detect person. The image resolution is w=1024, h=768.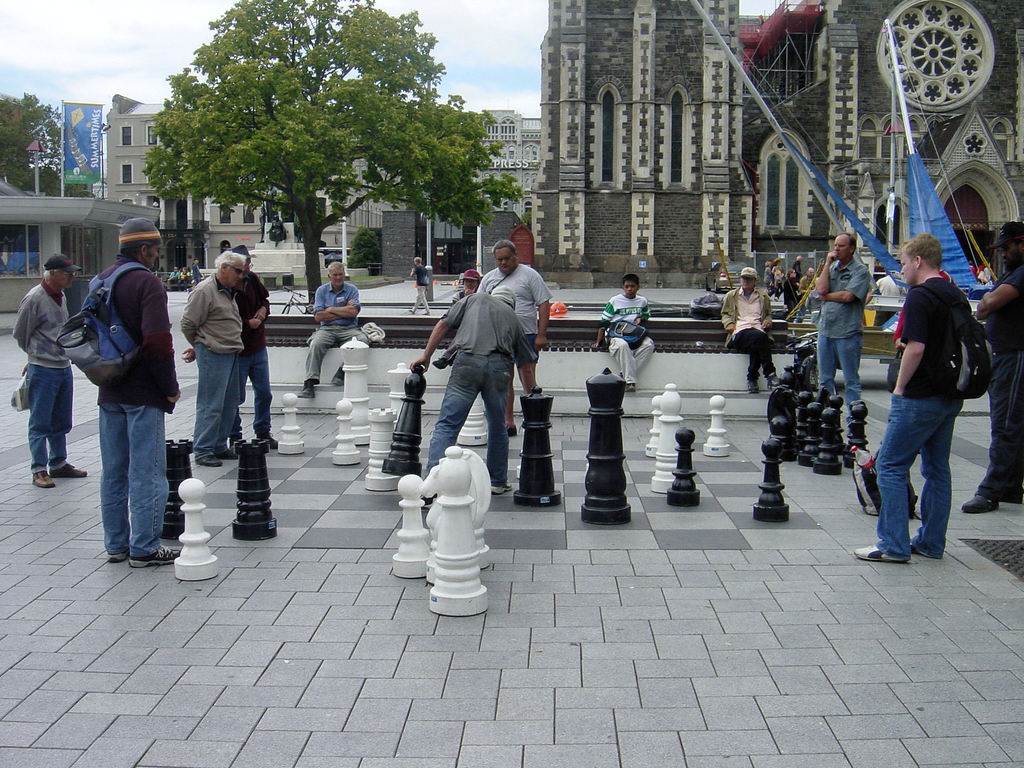
[x1=959, y1=221, x2=1021, y2=515].
